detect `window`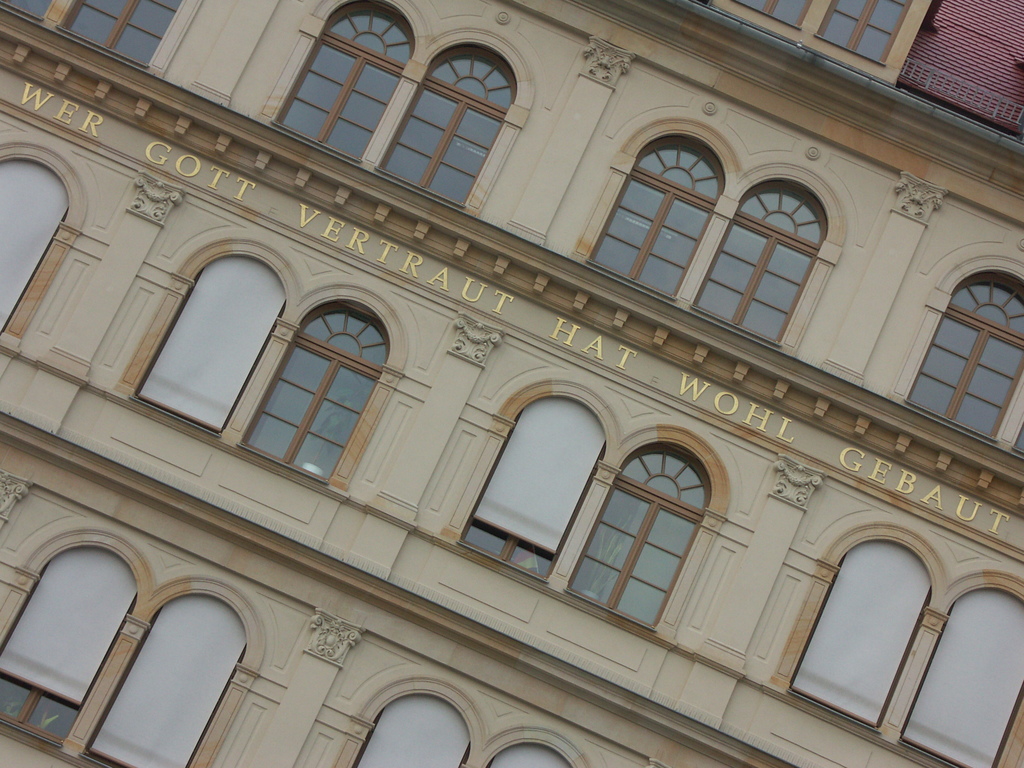
region(76, 582, 260, 767)
